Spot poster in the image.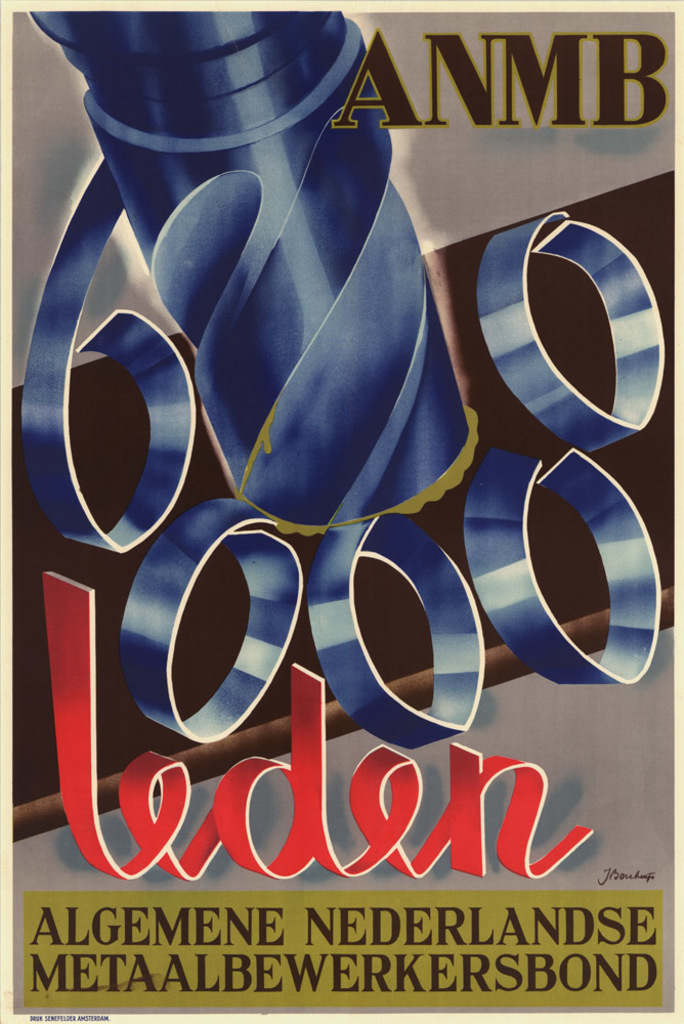
poster found at (0, 1, 683, 1021).
